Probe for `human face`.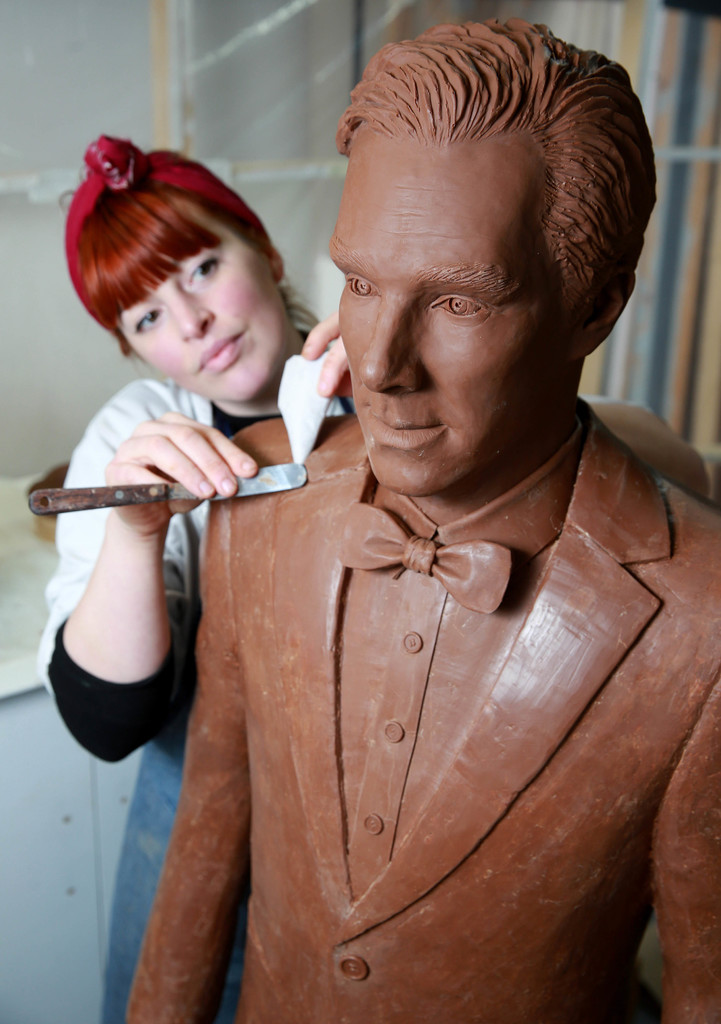
Probe result: [left=329, top=137, right=571, bottom=497].
